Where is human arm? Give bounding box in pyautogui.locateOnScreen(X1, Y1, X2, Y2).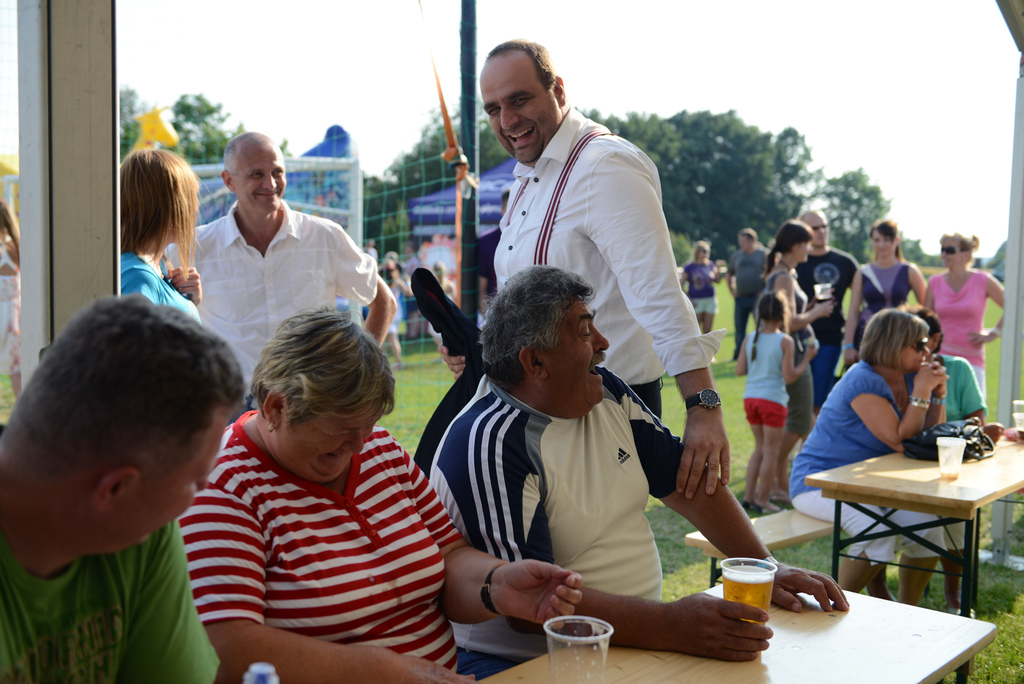
pyautogui.locateOnScreen(955, 356, 989, 428).
